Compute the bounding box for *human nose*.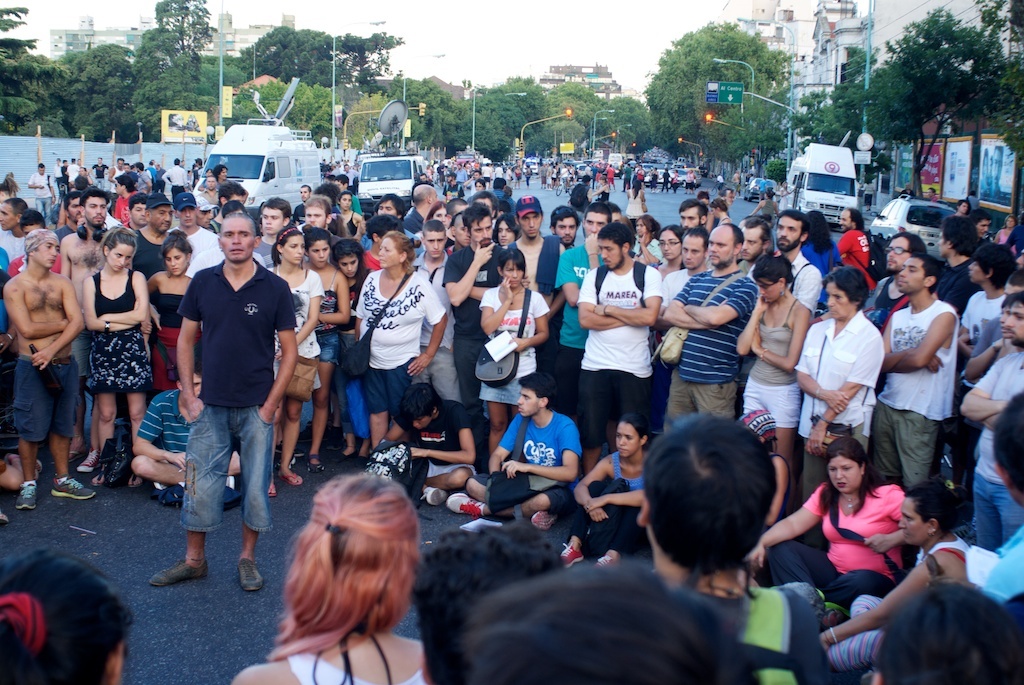
(499, 232, 506, 236).
